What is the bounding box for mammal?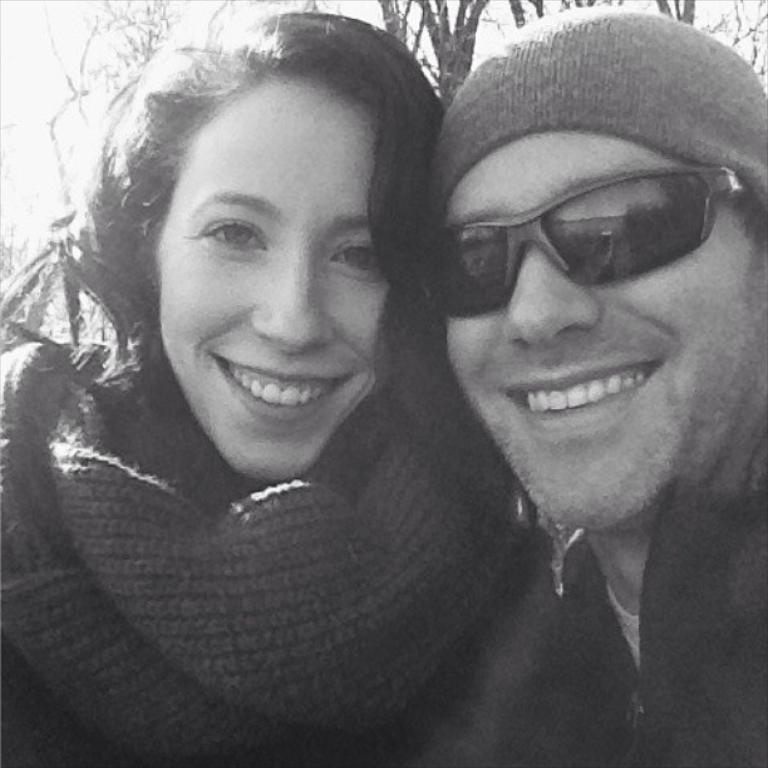
0:0:591:748.
